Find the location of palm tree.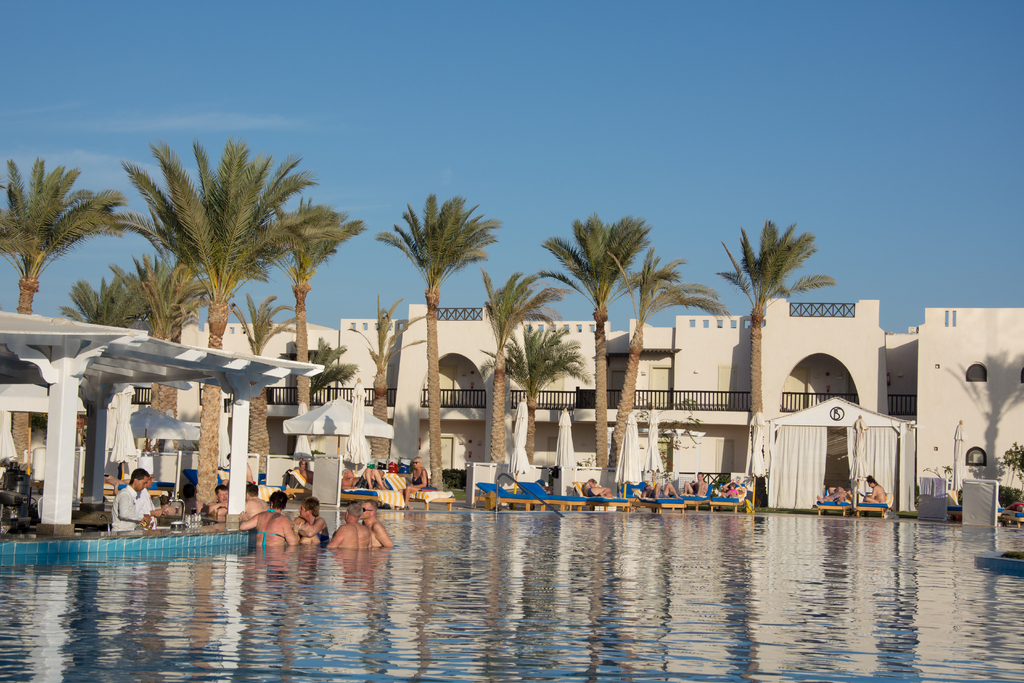
Location: 348, 288, 424, 472.
